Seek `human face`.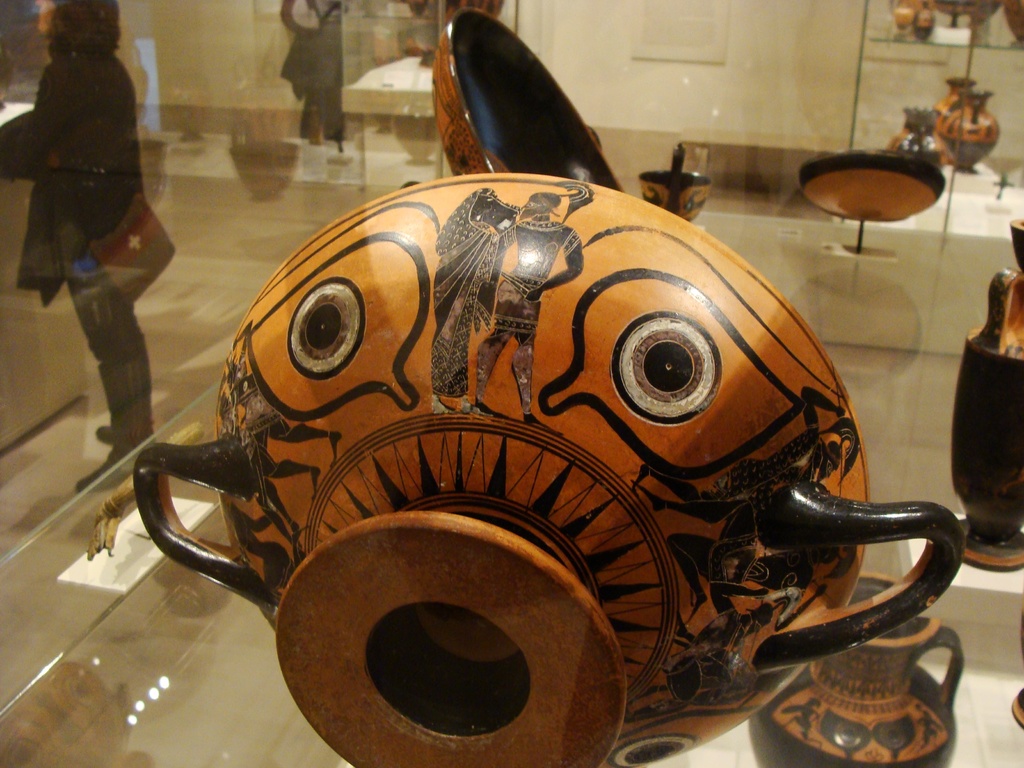
35:1:56:33.
